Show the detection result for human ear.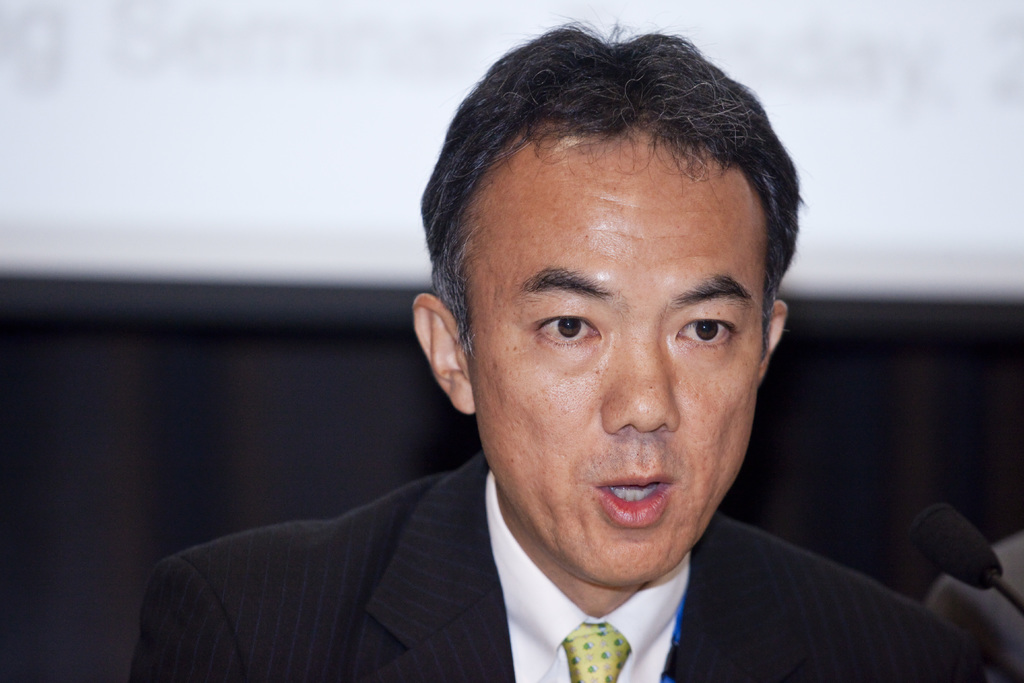
l=413, t=293, r=472, b=417.
